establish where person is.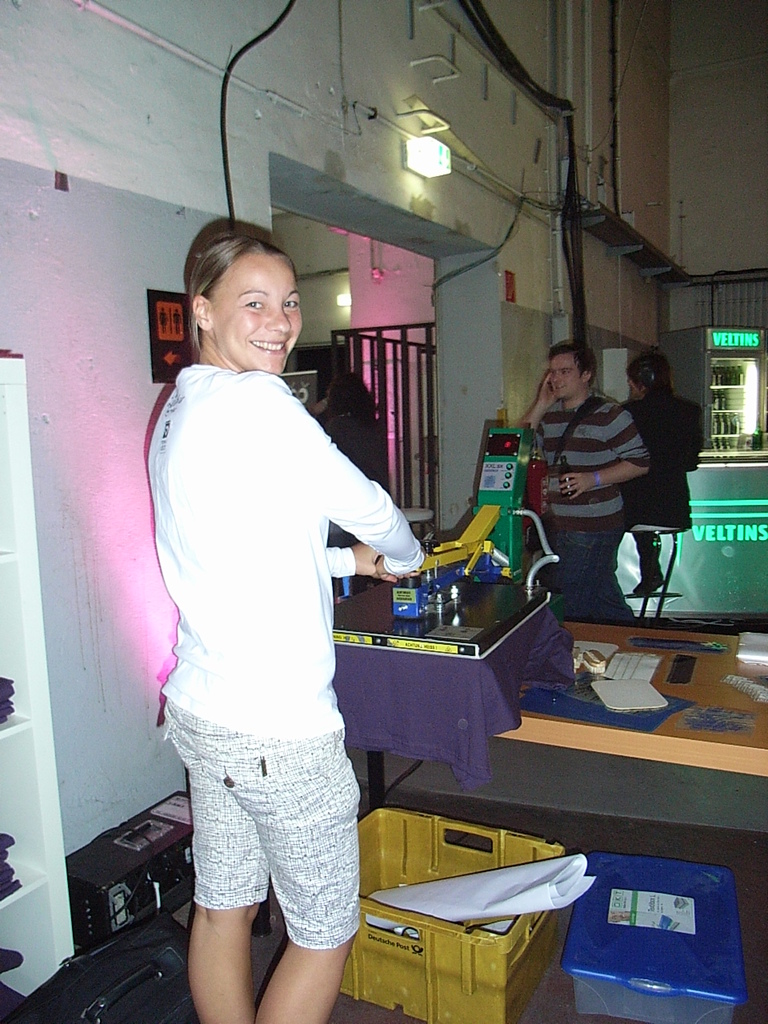
Established at (left=147, top=180, right=435, bottom=1023).
